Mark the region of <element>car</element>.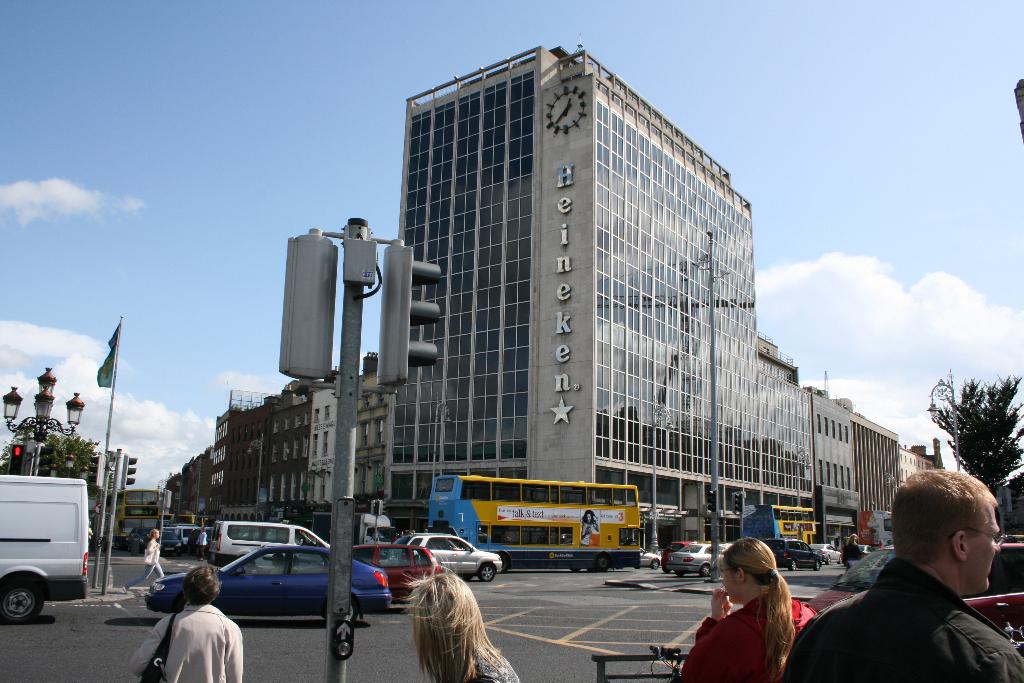
Region: x1=387 y1=530 x2=499 y2=581.
